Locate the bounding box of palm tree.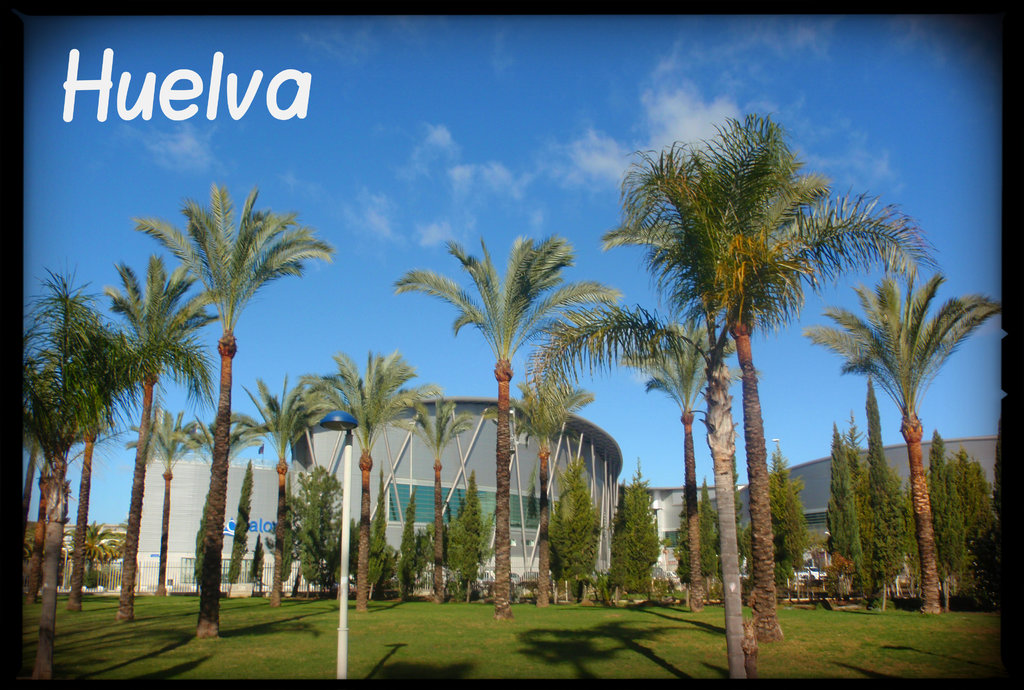
Bounding box: crop(395, 388, 474, 600).
